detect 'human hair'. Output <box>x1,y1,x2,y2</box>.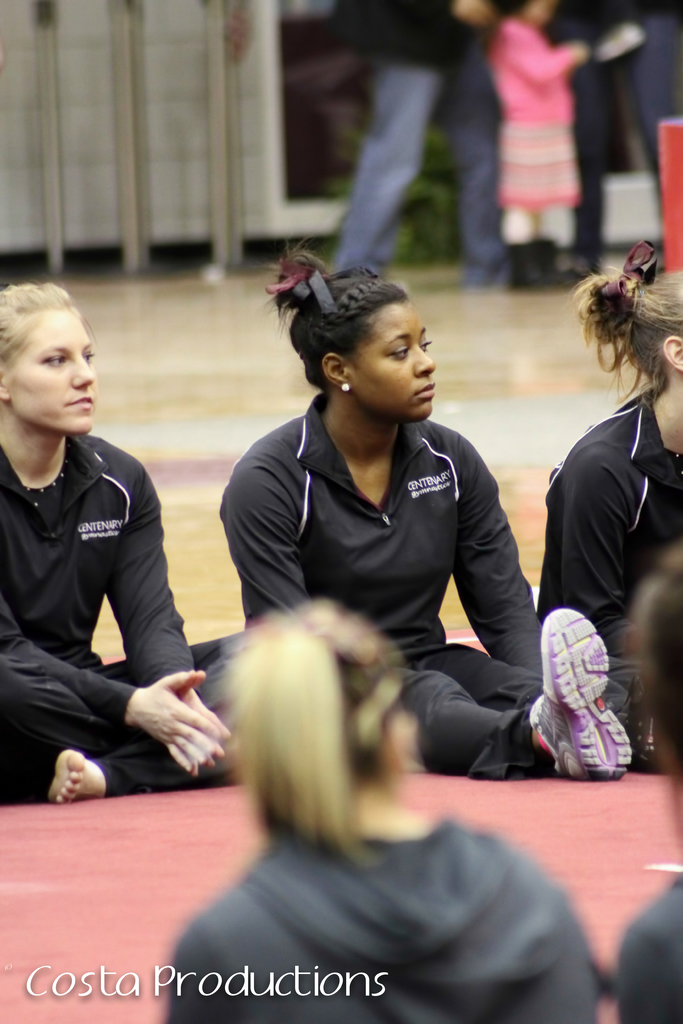
<box>570,247,682,413</box>.
